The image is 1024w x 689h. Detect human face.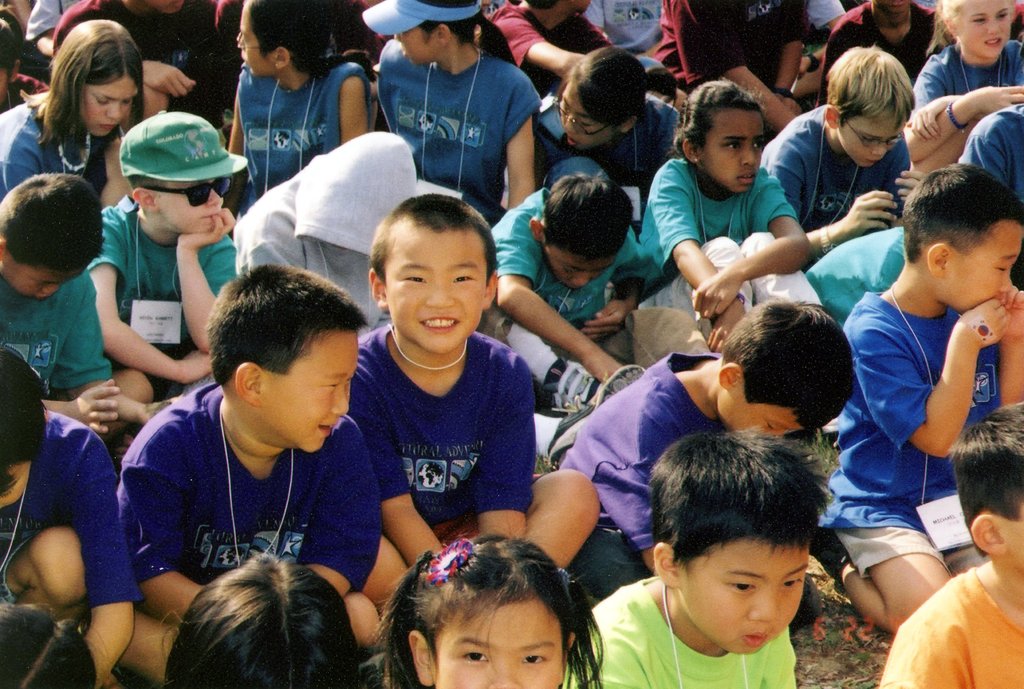
Detection: rect(269, 328, 364, 454).
